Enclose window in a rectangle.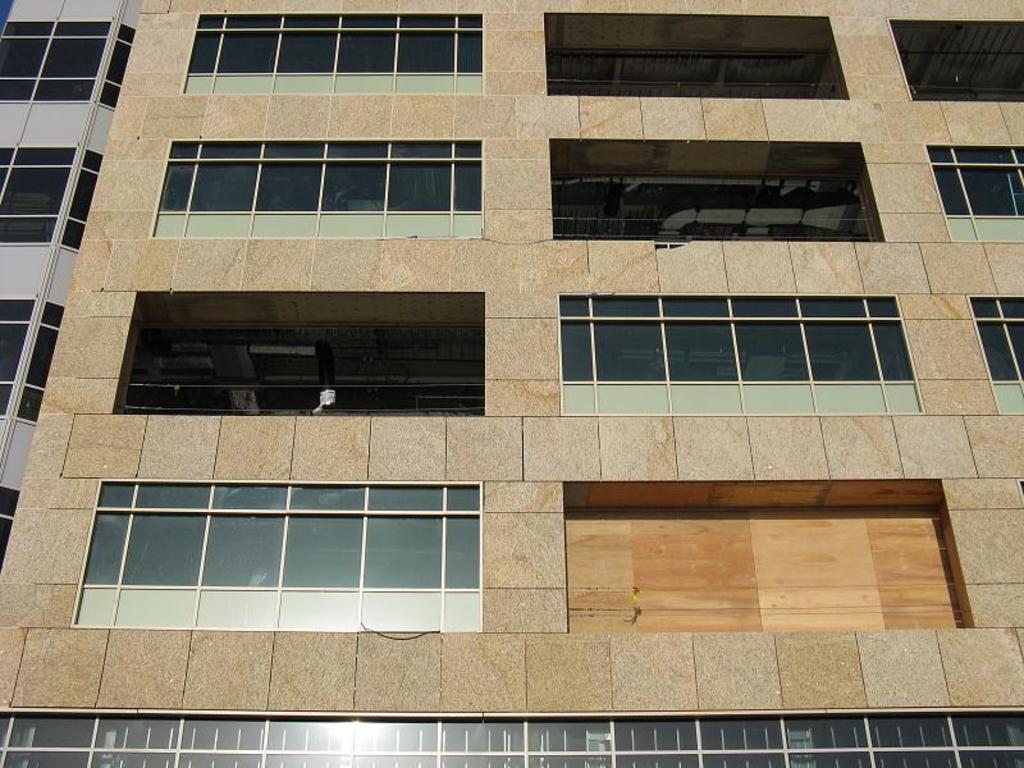
rect(0, 142, 105, 252).
